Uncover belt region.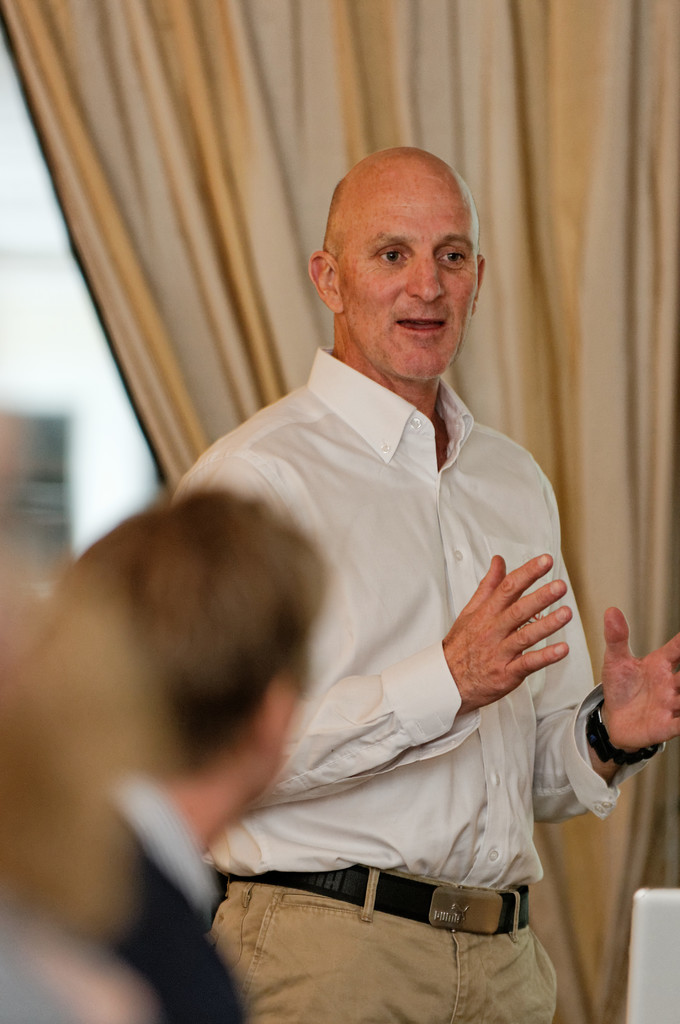
Uncovered: {"left": 227, "top": 869, "right": 530, "bottom": 939}.
